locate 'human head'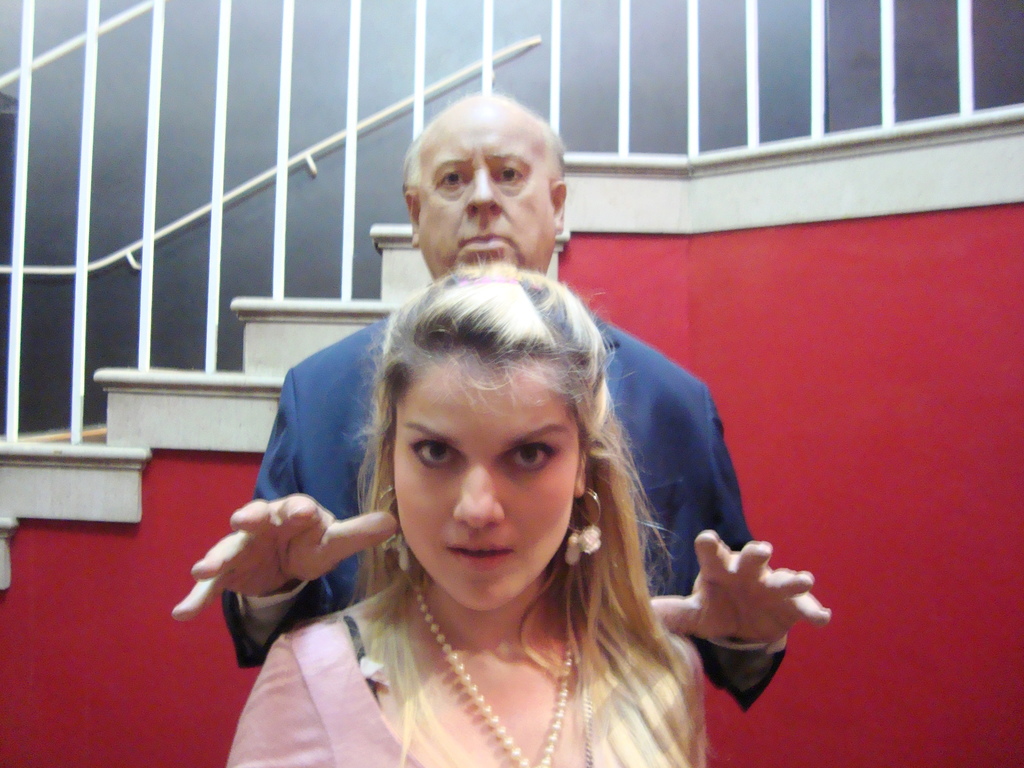
(left=354, top=252, right=652, bottom=615)
